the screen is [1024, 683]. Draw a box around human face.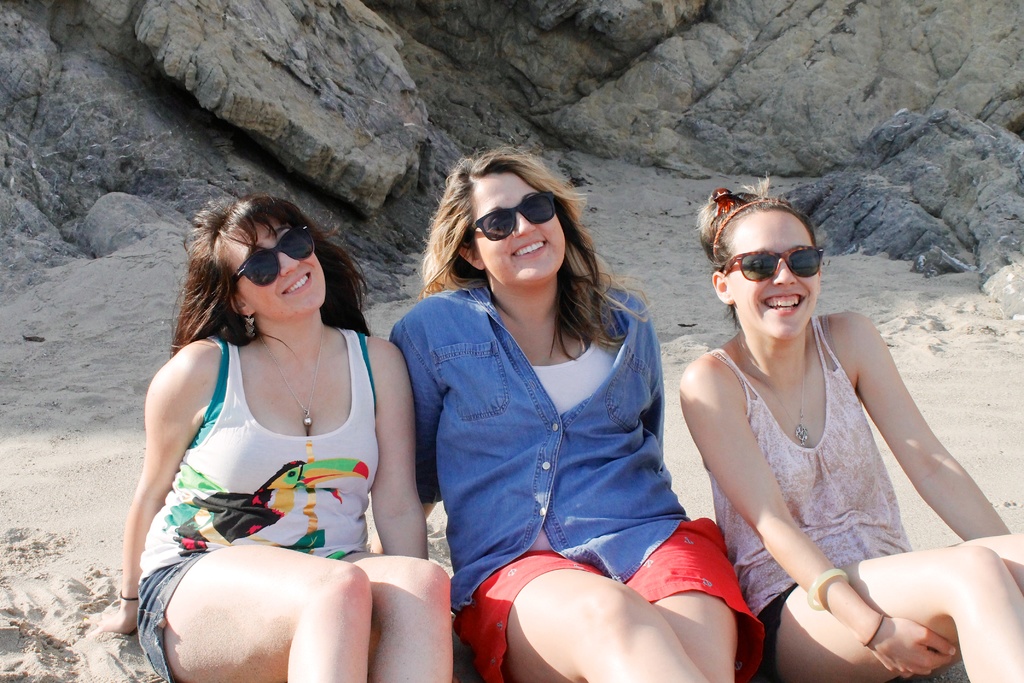
pyautogui.locateOnScreen(731, 215, 825, 338).
